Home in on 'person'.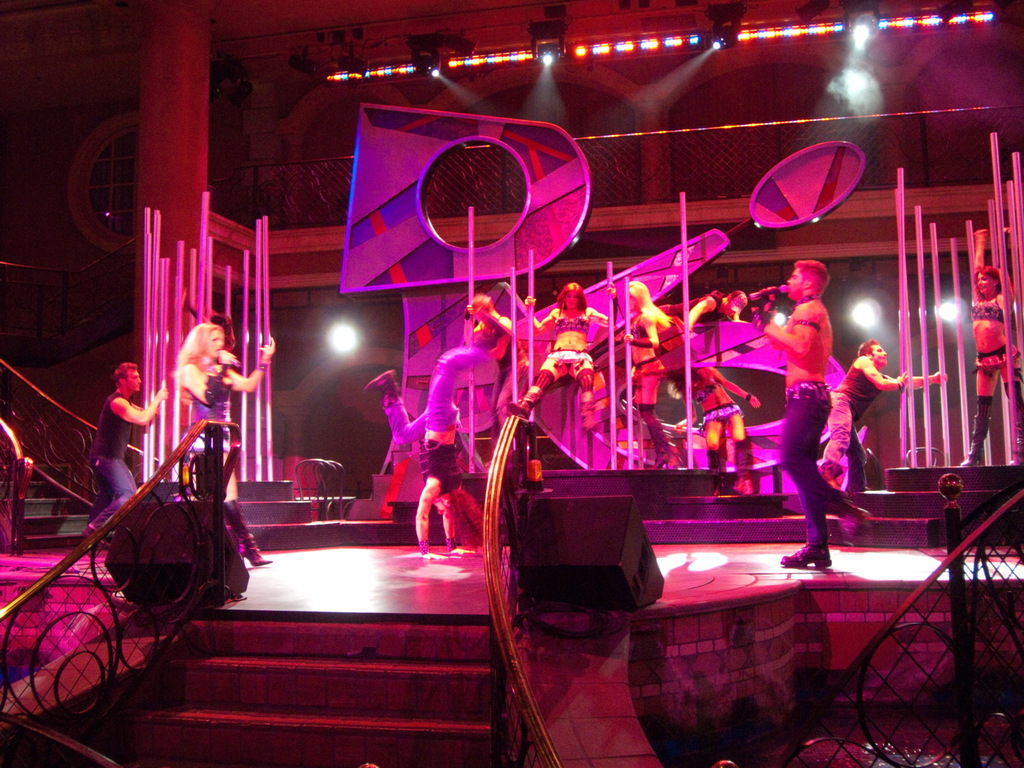
Homed in at detection(504, 279, 620, 422).
